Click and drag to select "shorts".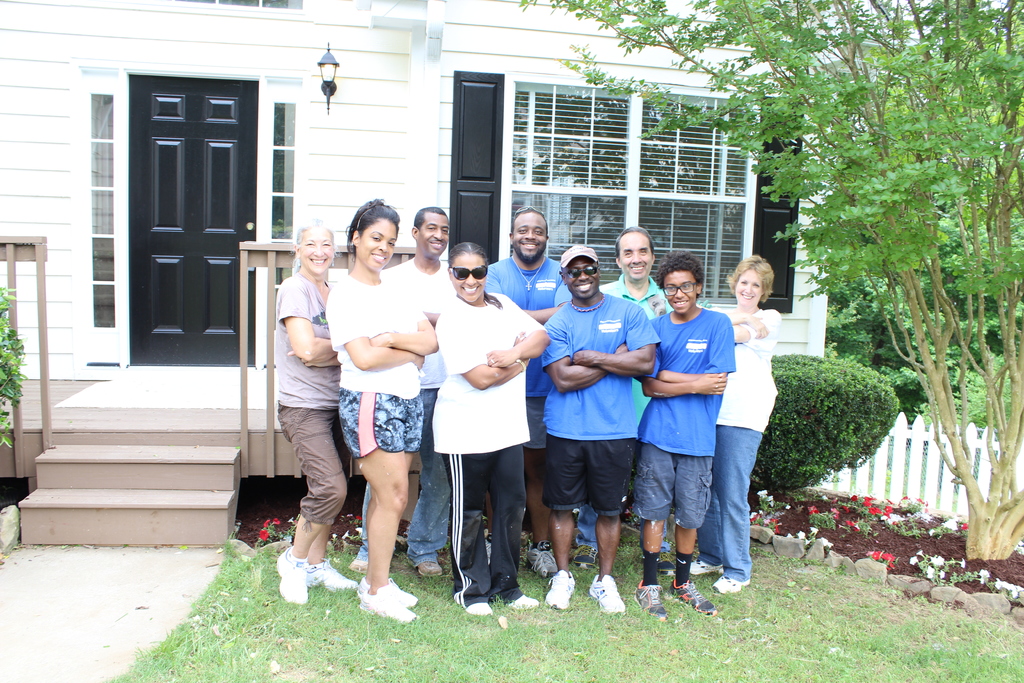
Selection: [273, 403, 359, 531].
